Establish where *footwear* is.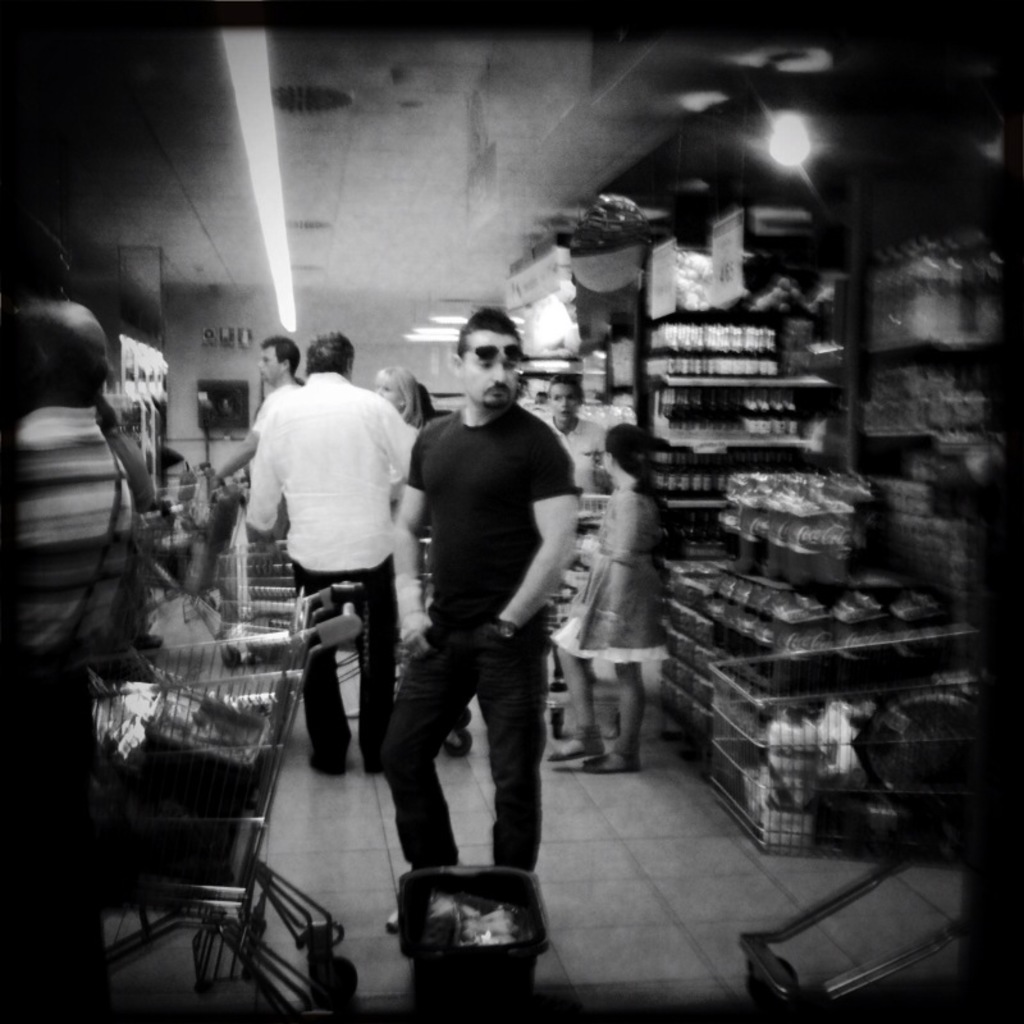
Established at 576, 741, 643, 773.
